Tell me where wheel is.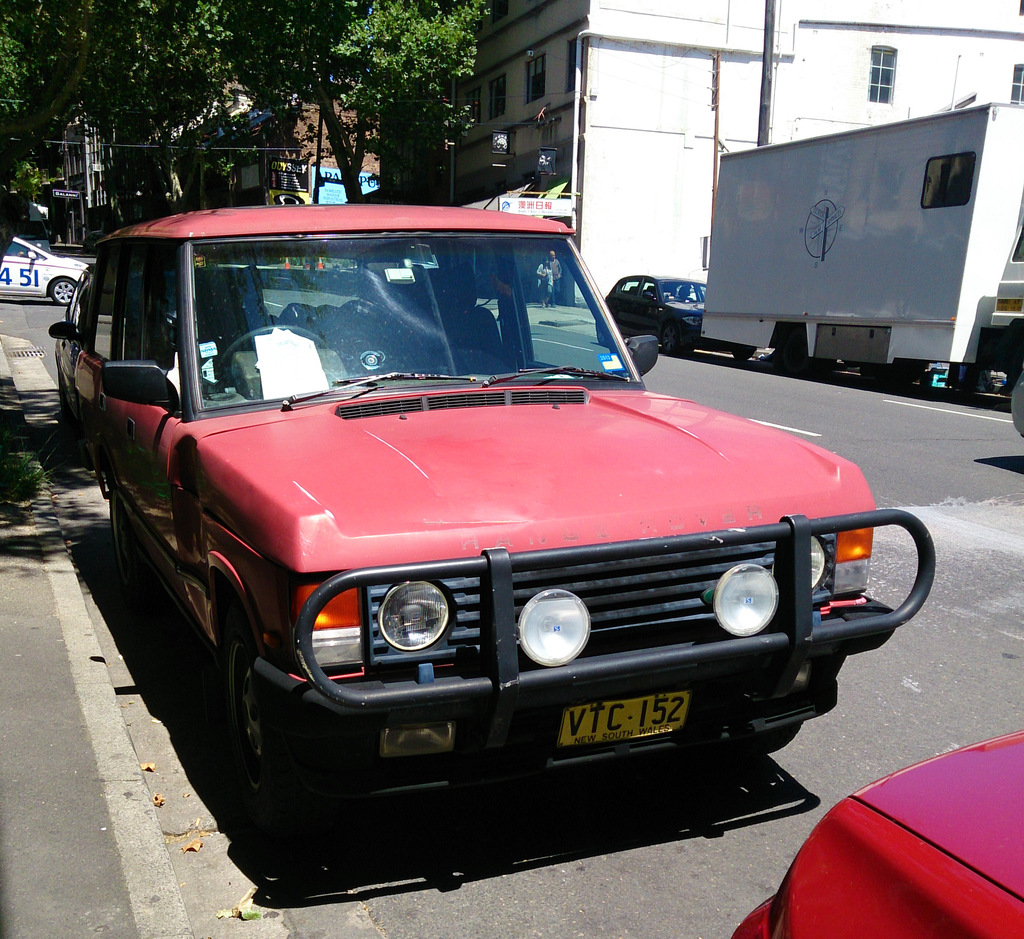
wheel is at 211, 619, 339, 852.
